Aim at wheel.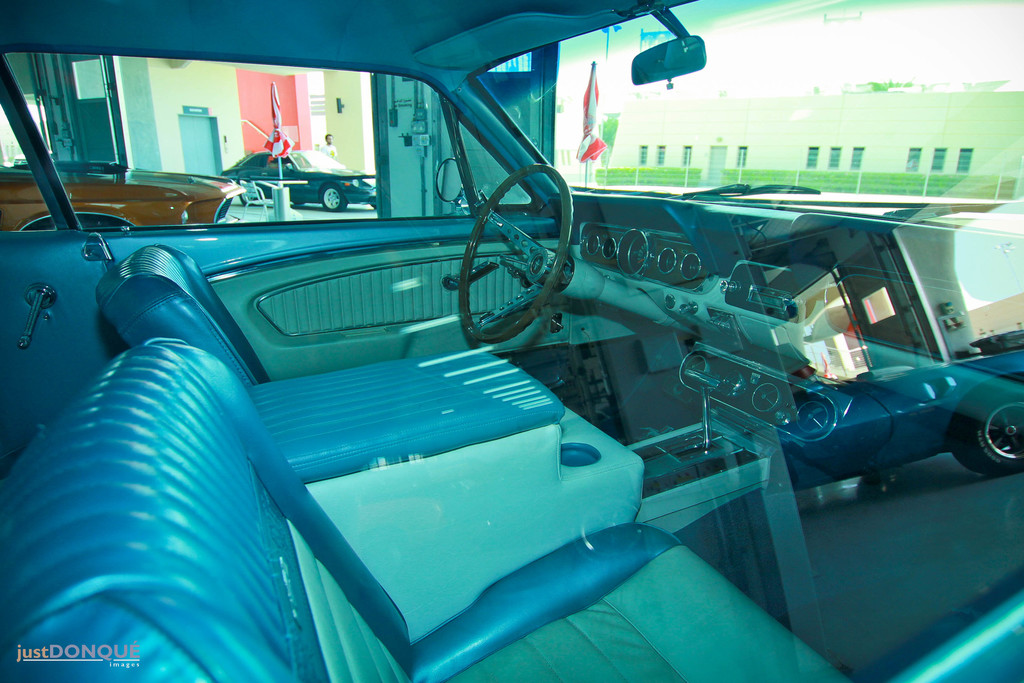
Aimed at {"left": 12, "top": 214, "right": 137, "bottom": 234}.
